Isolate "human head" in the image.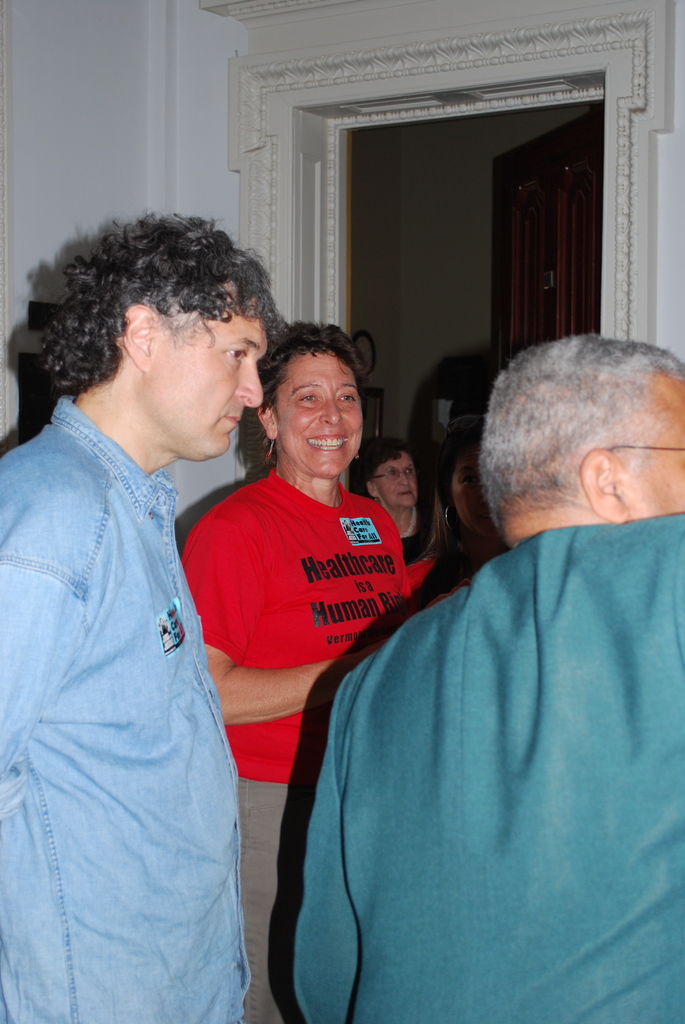
Isolated region: x1=366, y1=438, x2=420, y2=511.
